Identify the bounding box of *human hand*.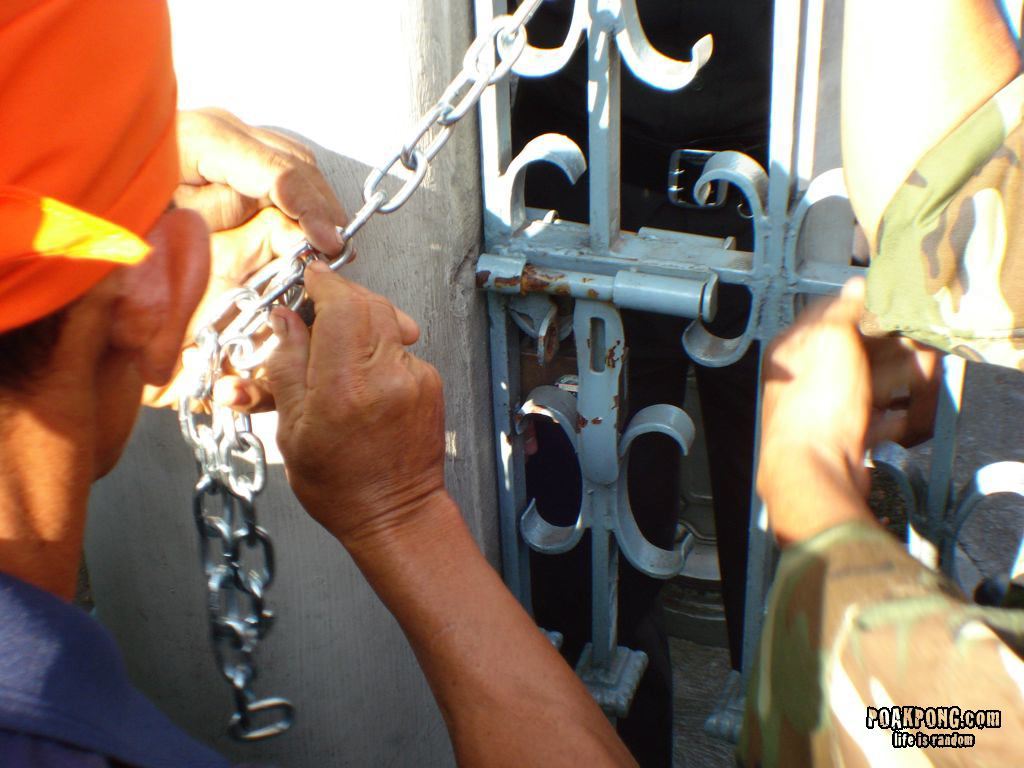
(x1=893, y1=336, x2=939, y2=446).
